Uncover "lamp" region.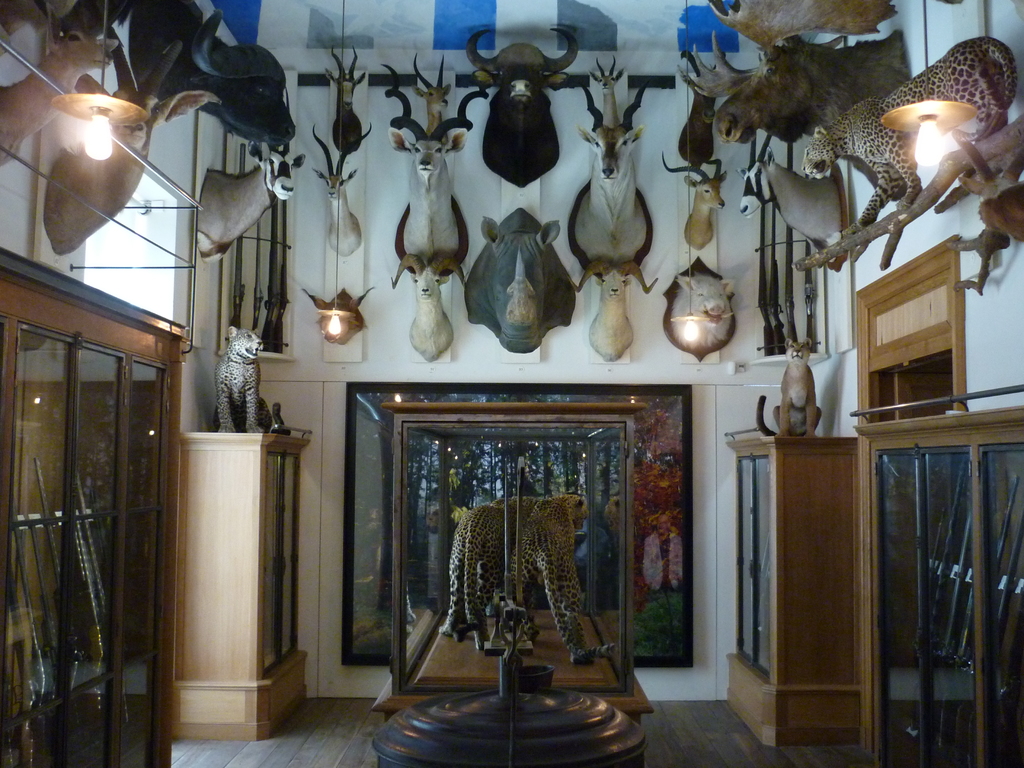
Uncovered: [671,0,710,345].
